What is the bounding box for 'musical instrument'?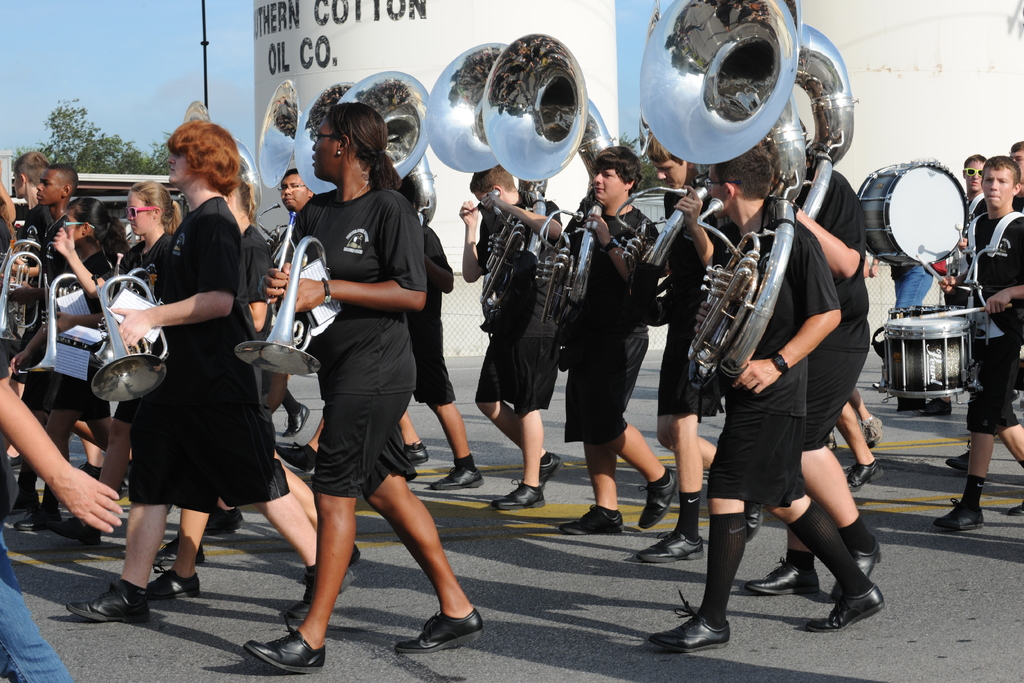
{"left": 90, "top": 255, "right": 172, "bottom": 404}.
